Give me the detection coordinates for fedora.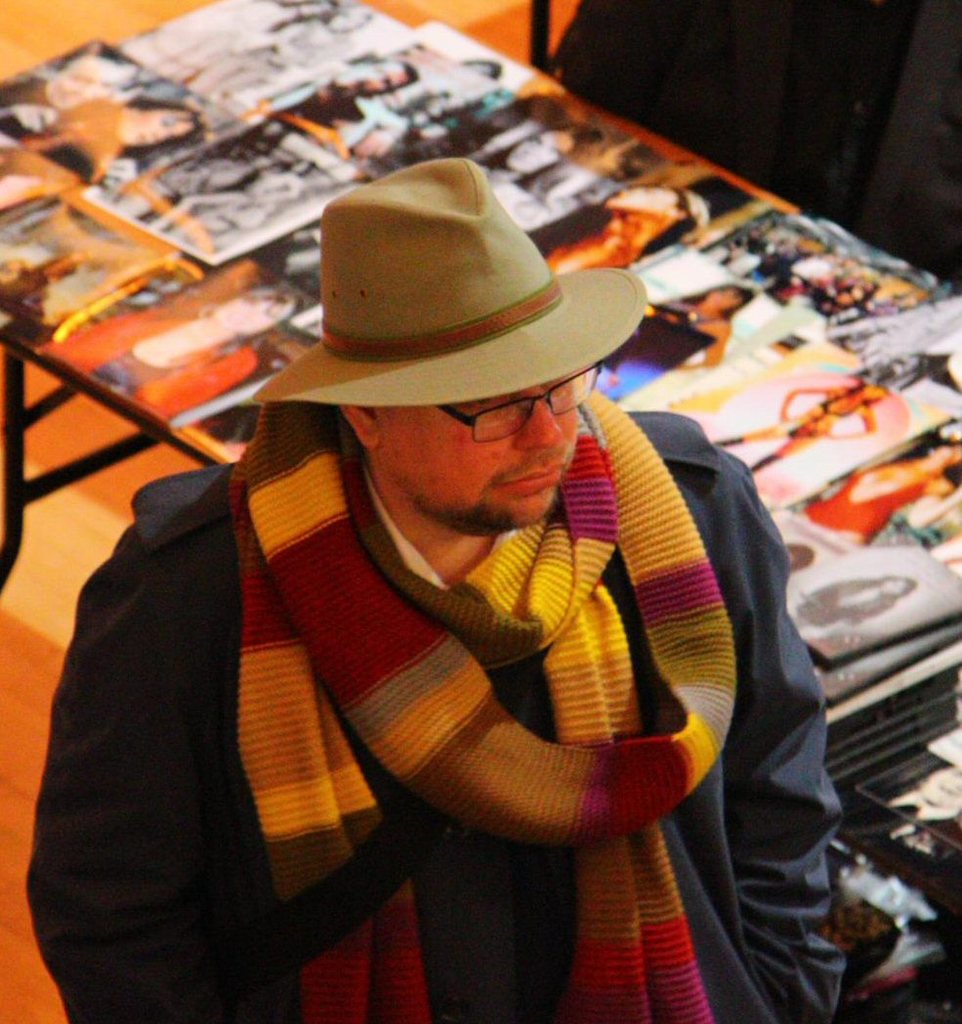
{"x1": 252, "y1": 155, "x2": 645, "y2": 404}.
